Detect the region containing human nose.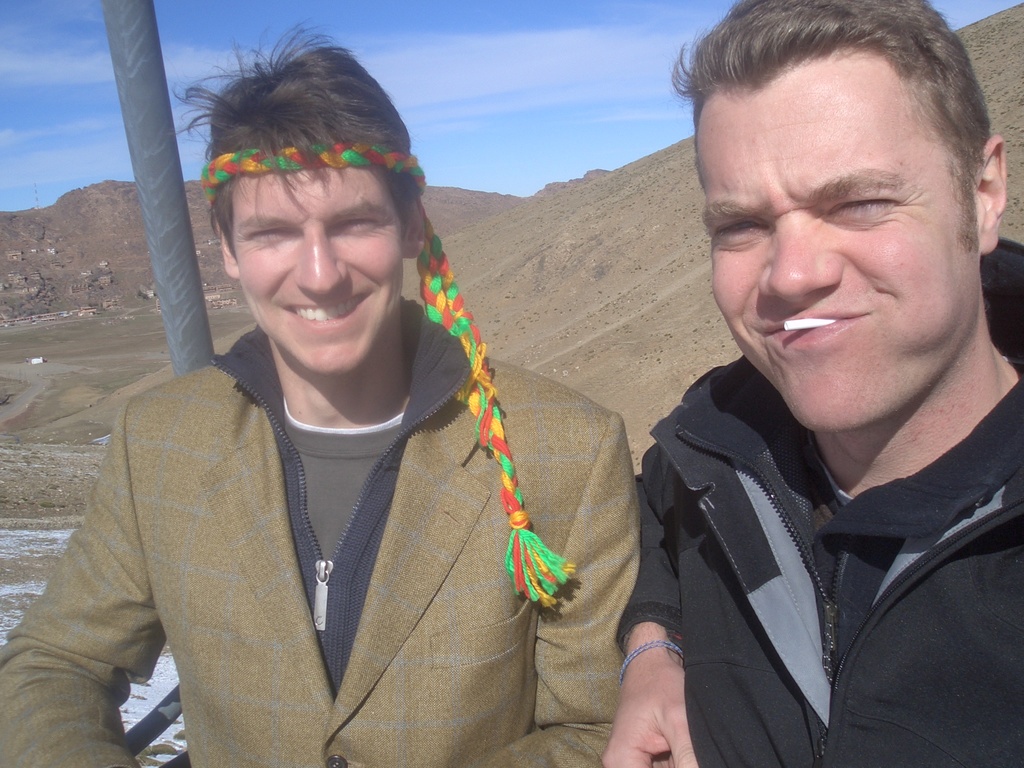
<bbox>294, 227, 351, 296</bbox>.
